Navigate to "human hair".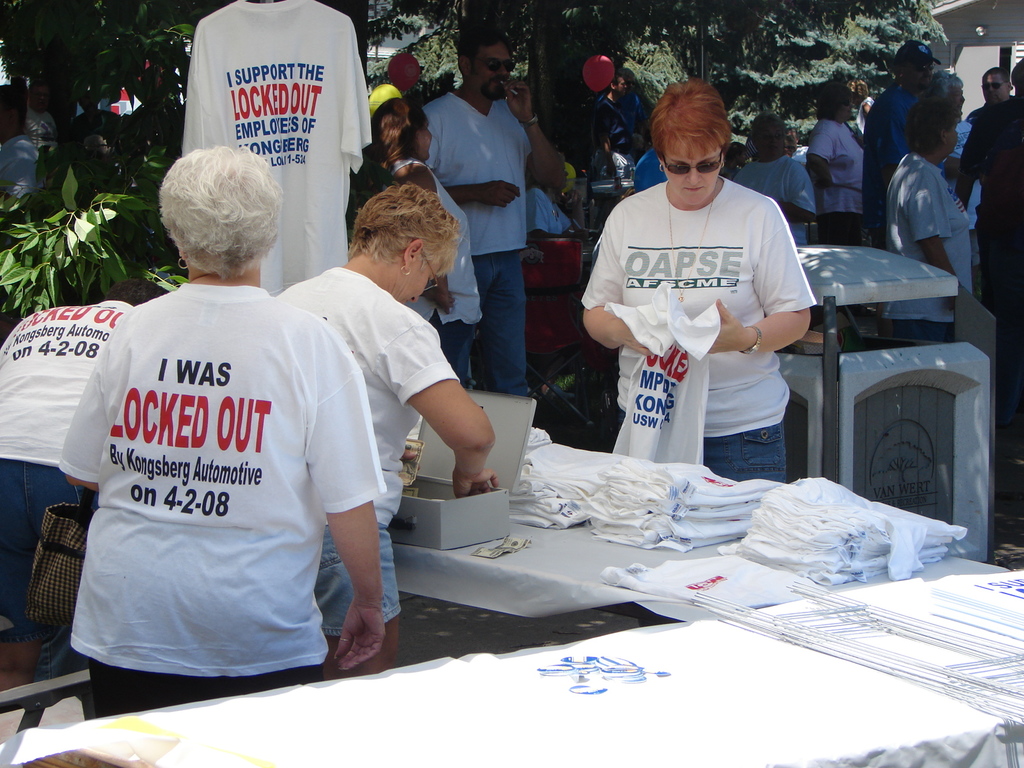
Navigation target: (x1=104, y1=276, x2=168, y2=305).
